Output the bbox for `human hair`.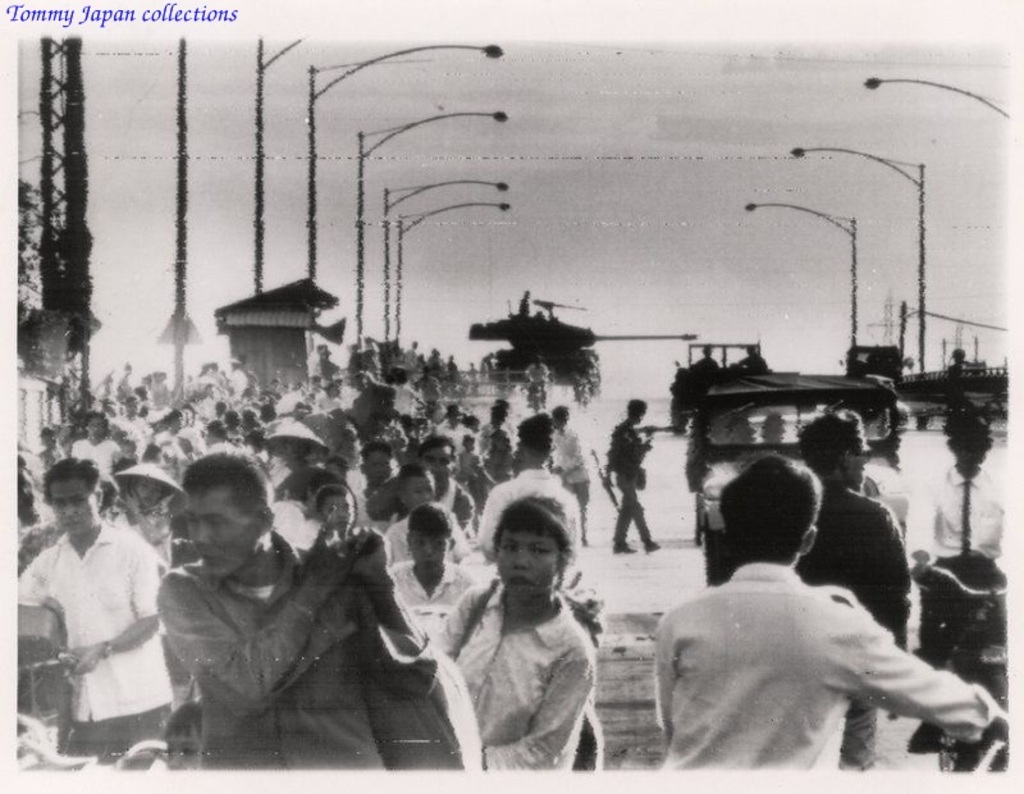
[left=722, top=452, right=820, bottom=561].
